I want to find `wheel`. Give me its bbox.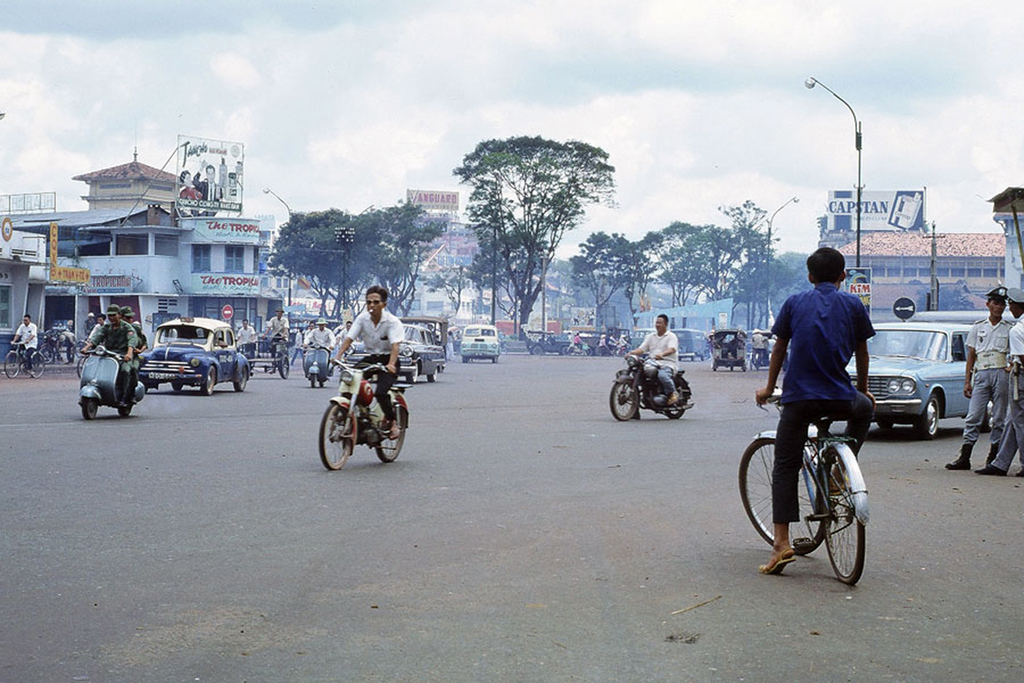
(919, 391, 938, 432).
